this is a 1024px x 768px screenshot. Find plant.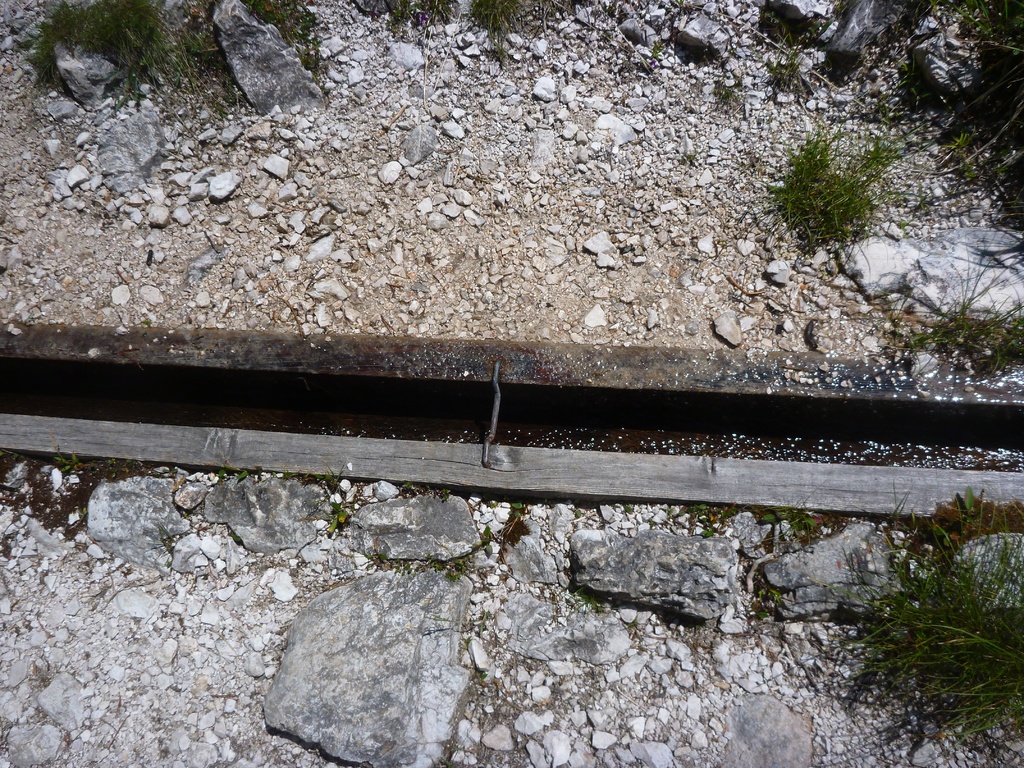
Bounding box: 701, 526, 715, 537.
